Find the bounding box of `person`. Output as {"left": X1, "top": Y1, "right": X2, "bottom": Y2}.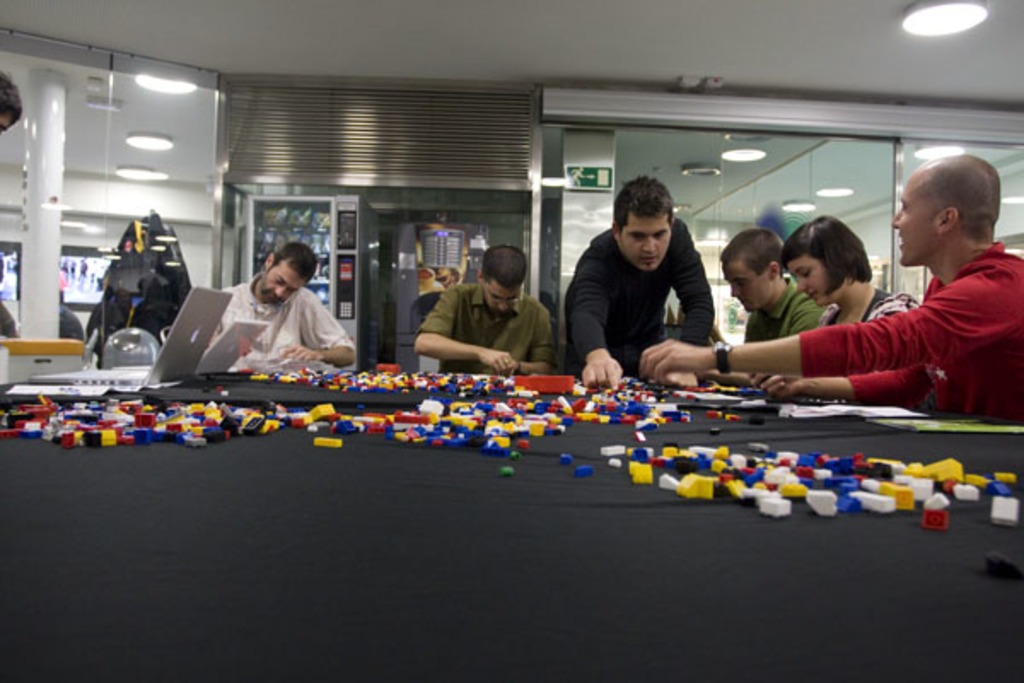
{"left": 567, "top": 184, "right": 712, "bottom": 396}.
